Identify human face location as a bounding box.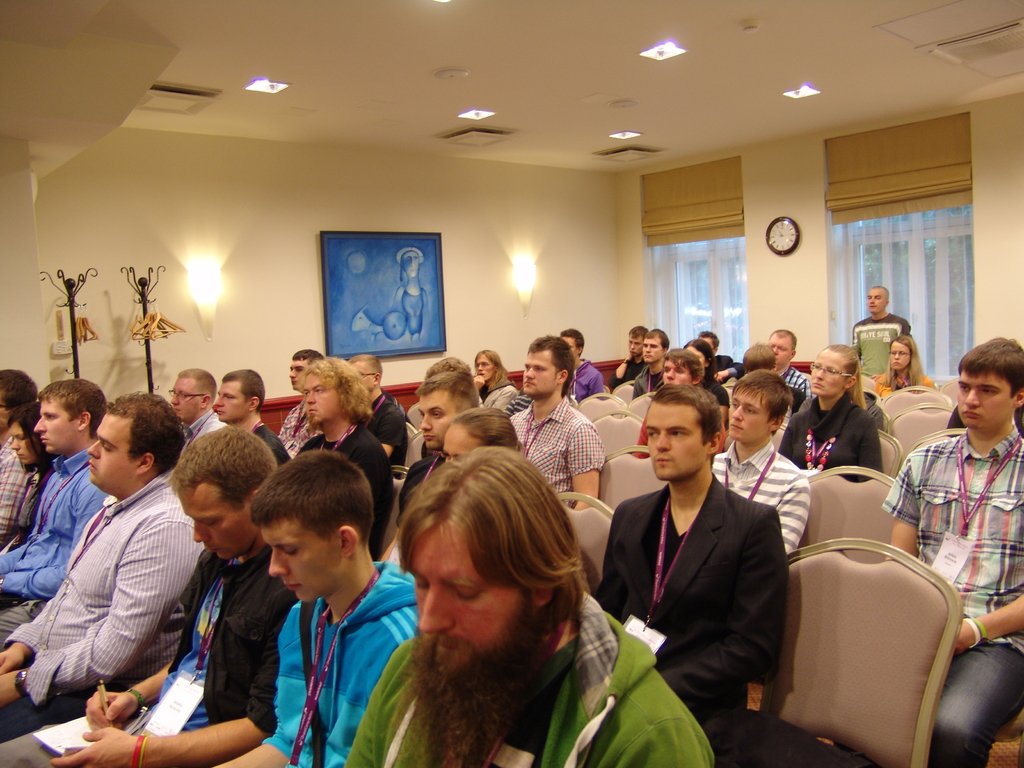
(170,376,202,423).
